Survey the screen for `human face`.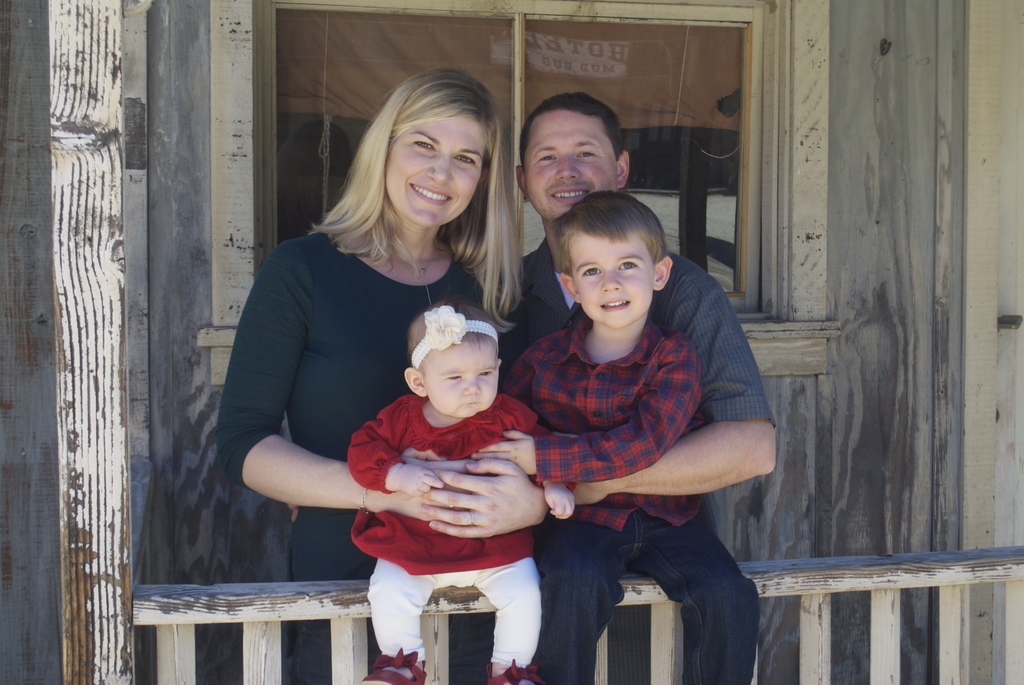
Survey found: select_region(525, 111, 618, 221).
